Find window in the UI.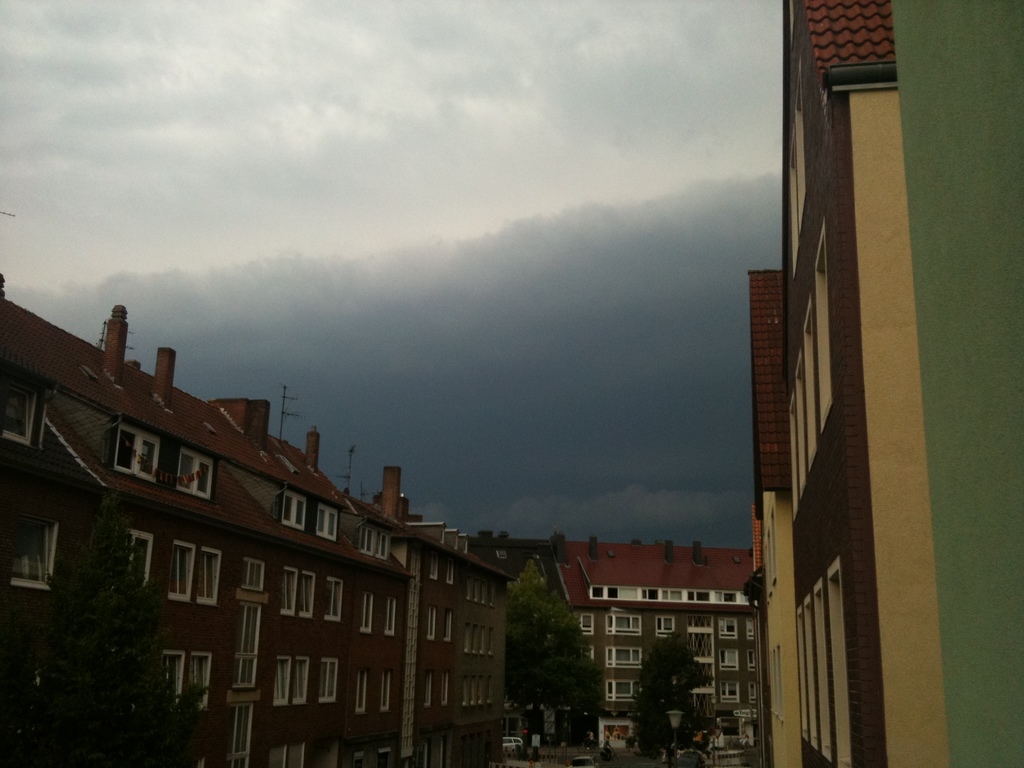
UI element at {"x1": 278, "y1": 486, "x2": 307, "y2": 527}.
